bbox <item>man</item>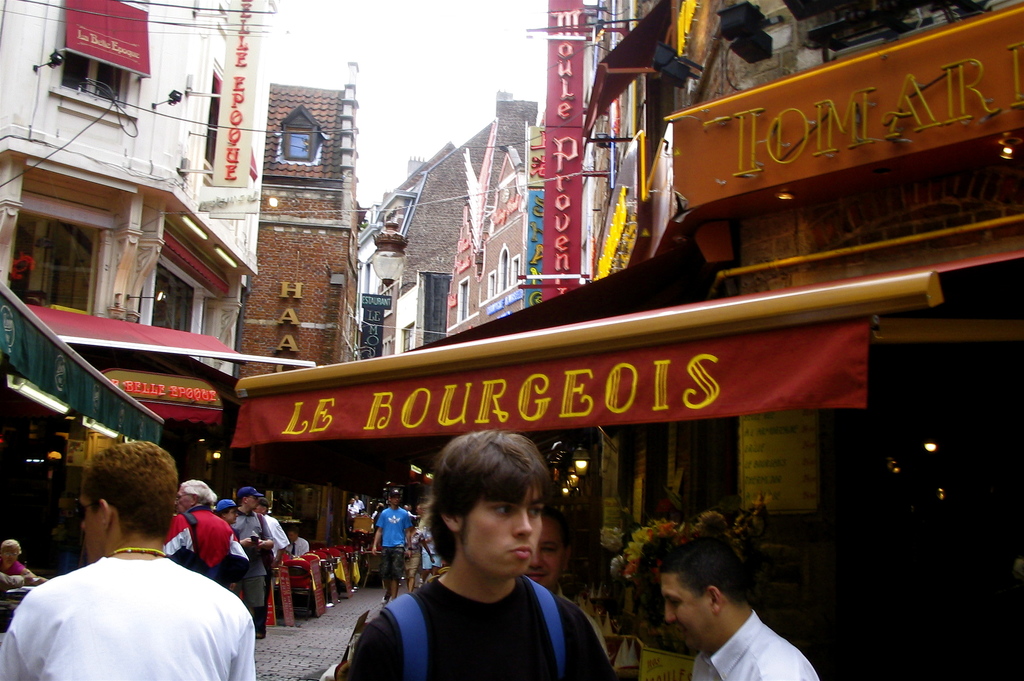
crop(344, 495, 358, 519)
